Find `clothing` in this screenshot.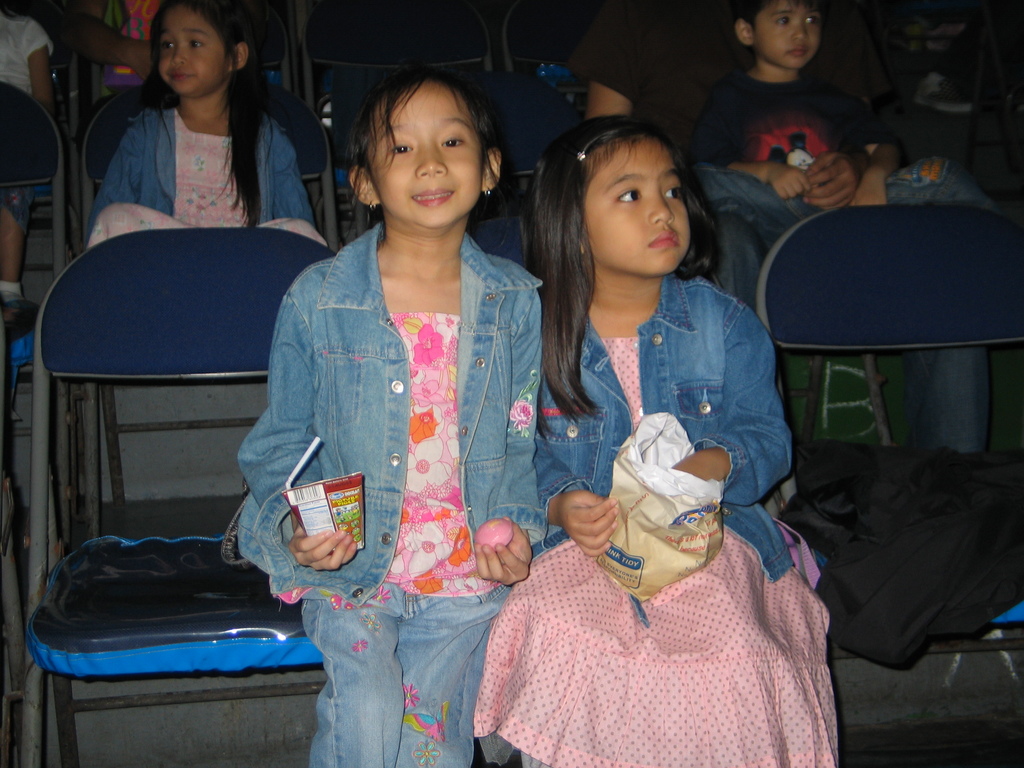
The bounding box for `clothing` is select_region(486, 241, 823, 717).
